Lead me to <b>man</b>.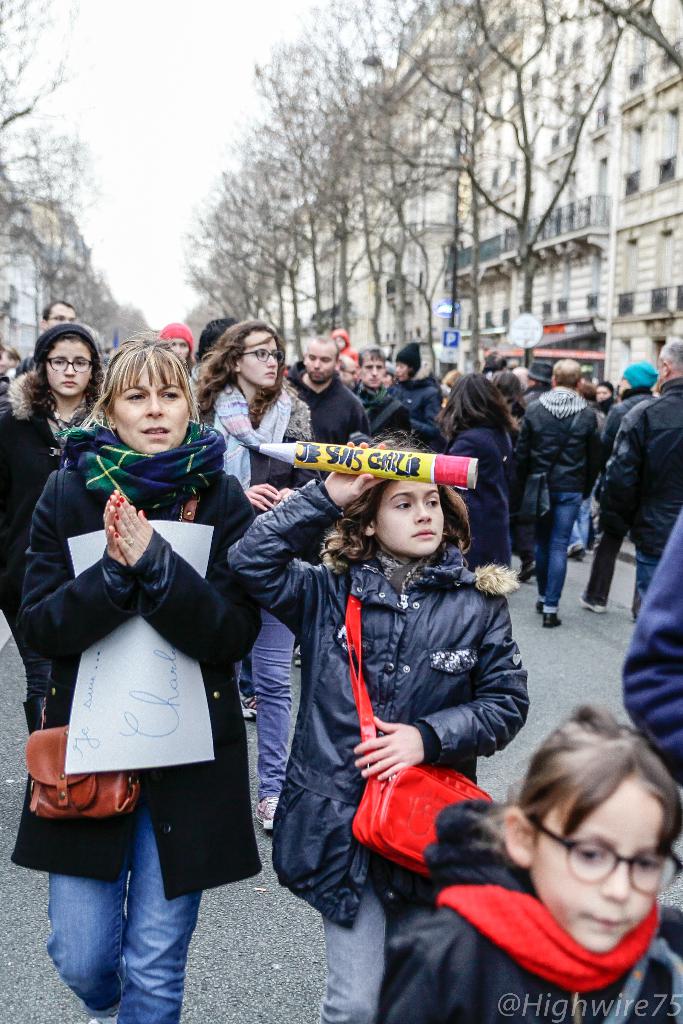
Lead to (left=337, top=344, right=365, bottom=382).
